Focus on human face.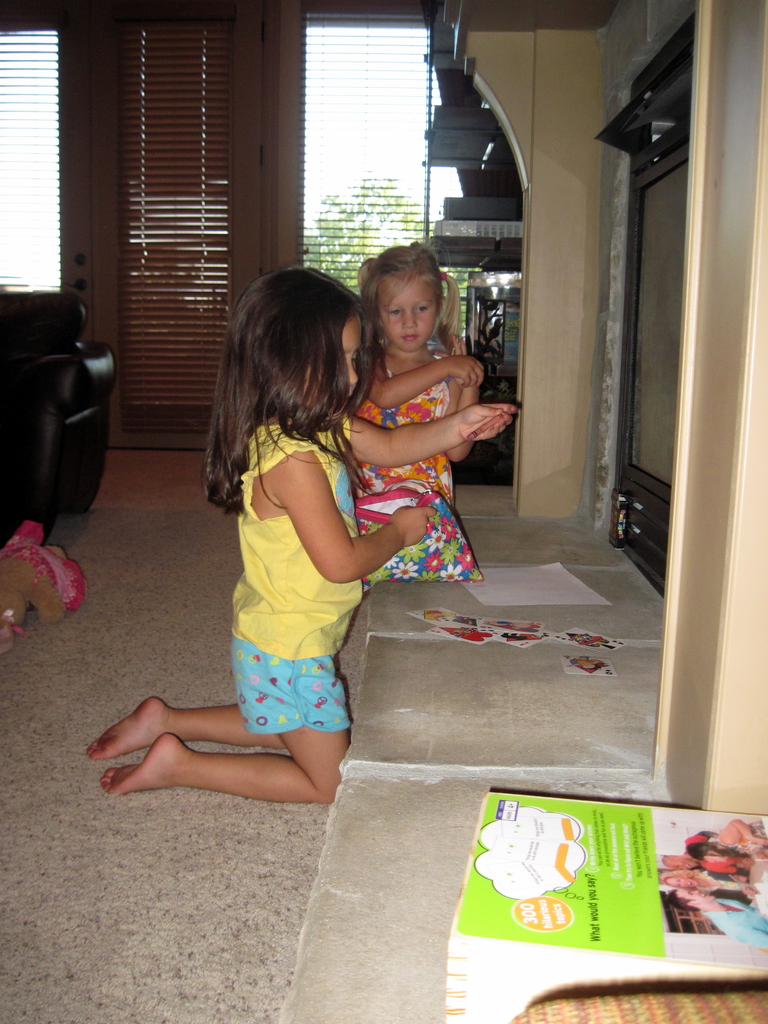
Focused at [x1=378, y1=262, x2=442, y2=355].
